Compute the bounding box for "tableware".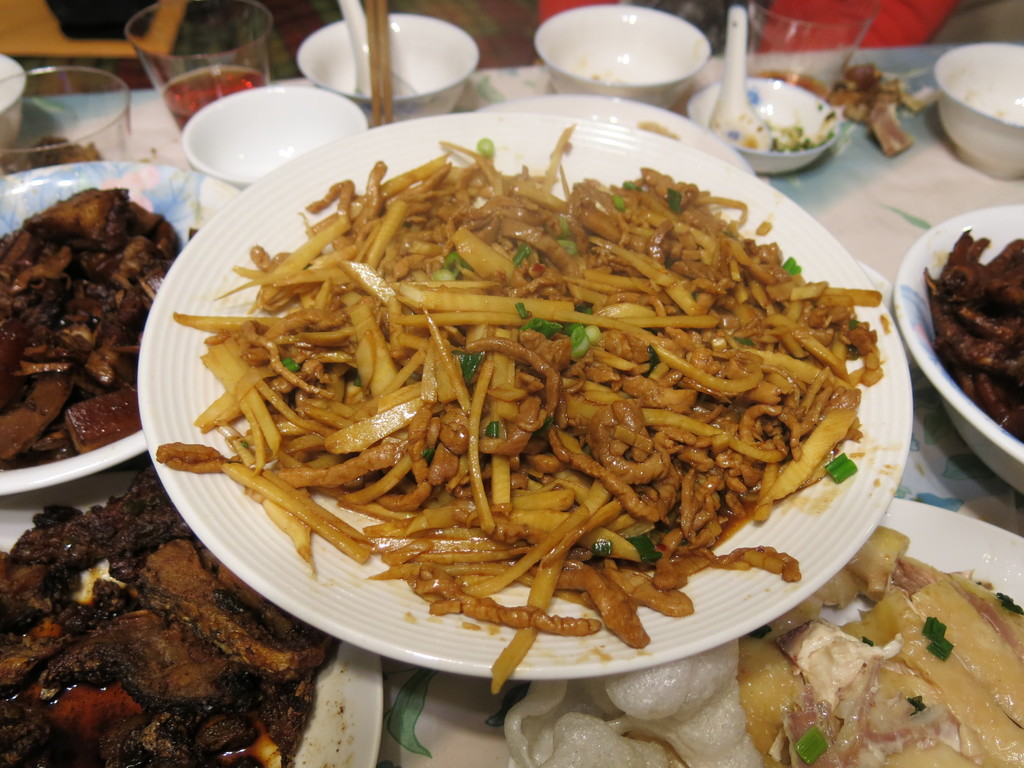
box(892, 204, 1023, 493).
